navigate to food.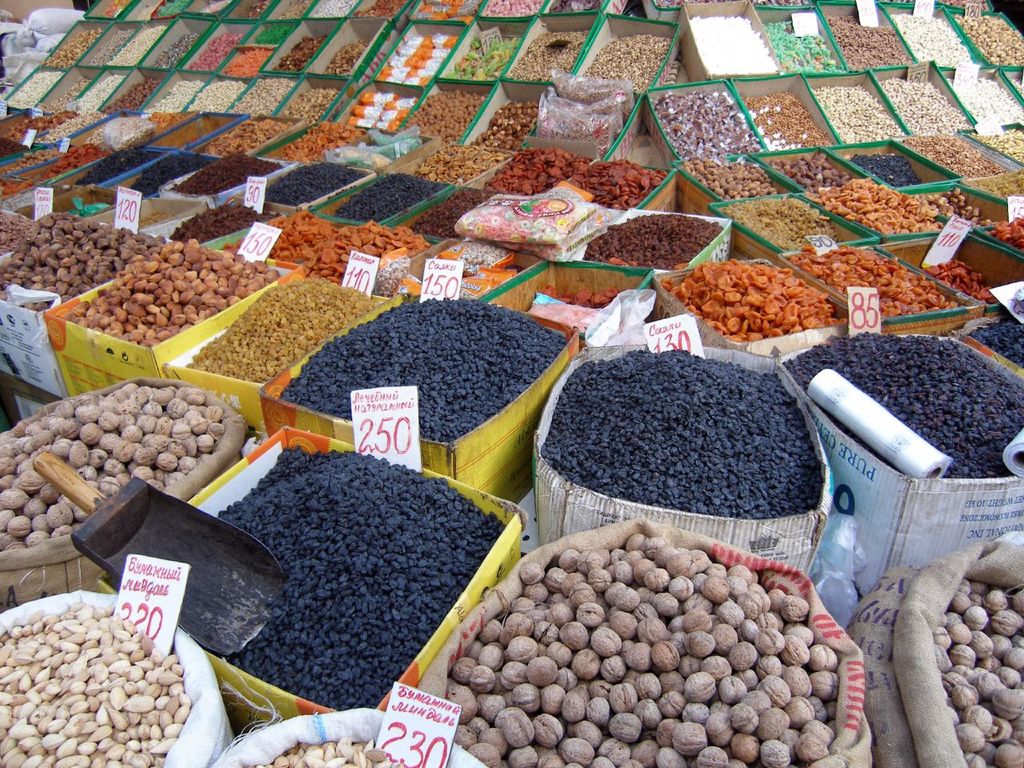
Navigation target: left=978, top=216, right=1022, bottom=250.
